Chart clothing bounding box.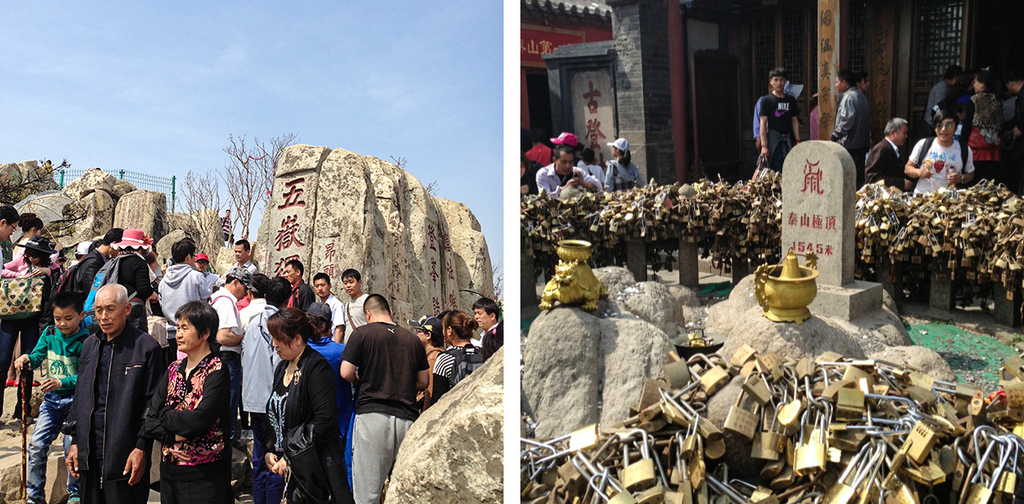
Charted: 65, 249, 104, 297.
